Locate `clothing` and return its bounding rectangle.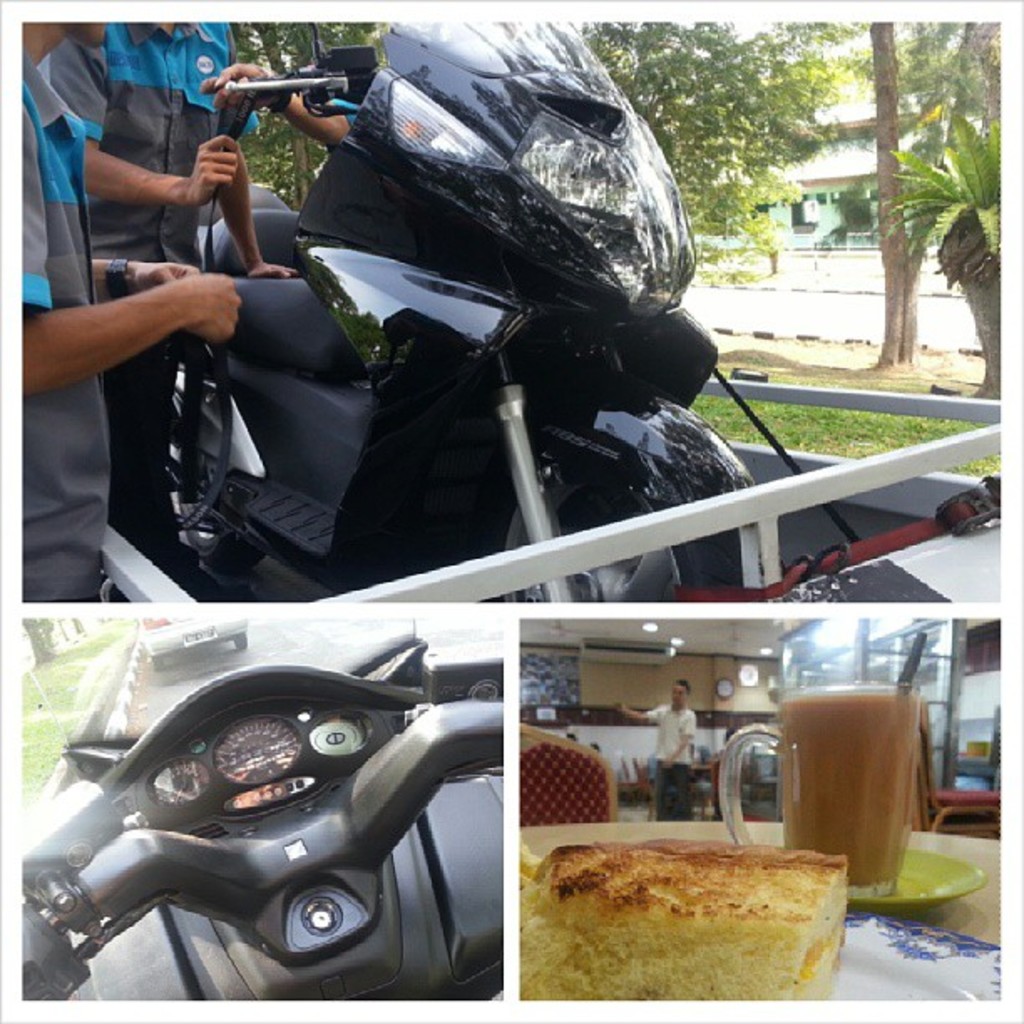
38, 10, 258, 596.
